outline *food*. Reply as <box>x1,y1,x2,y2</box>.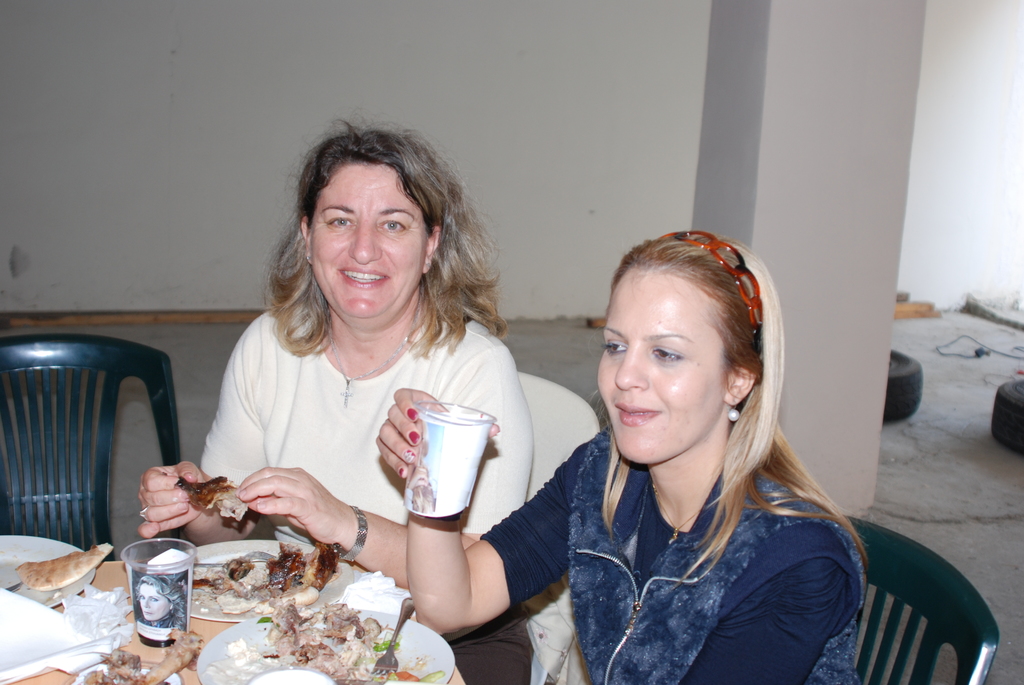
<box>8,549,92,612</box>.
